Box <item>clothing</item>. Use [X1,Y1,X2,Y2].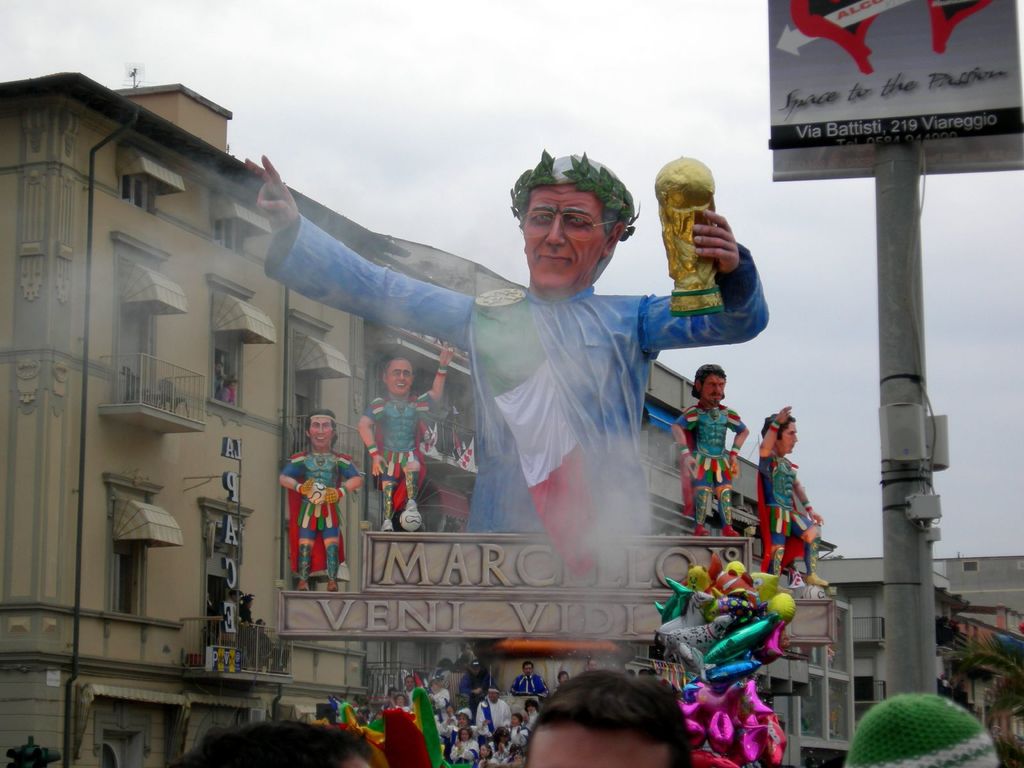
[674,406,746,490].
